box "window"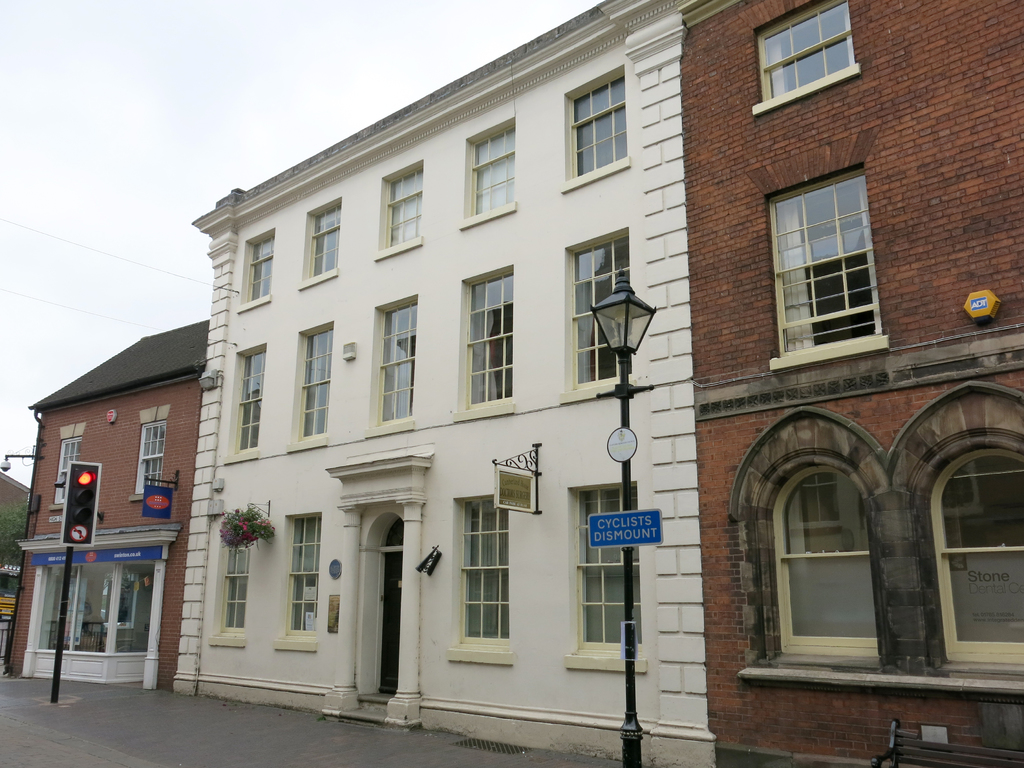
left=215, top=516, right=257, bottom=634
